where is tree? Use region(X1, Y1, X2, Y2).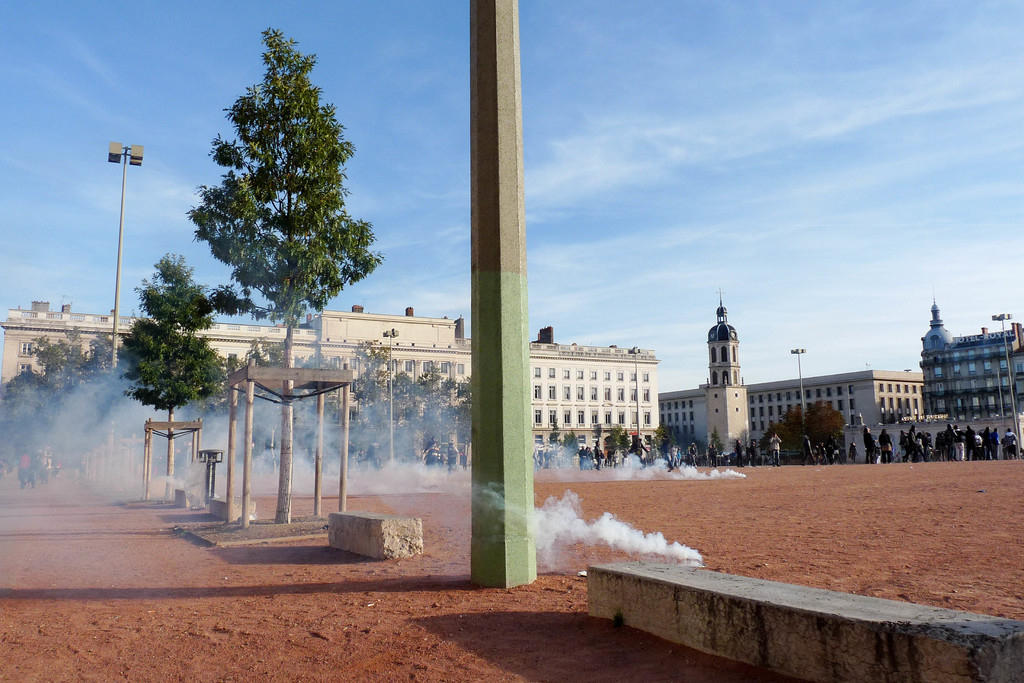
region(733, 427, 756, 454).
